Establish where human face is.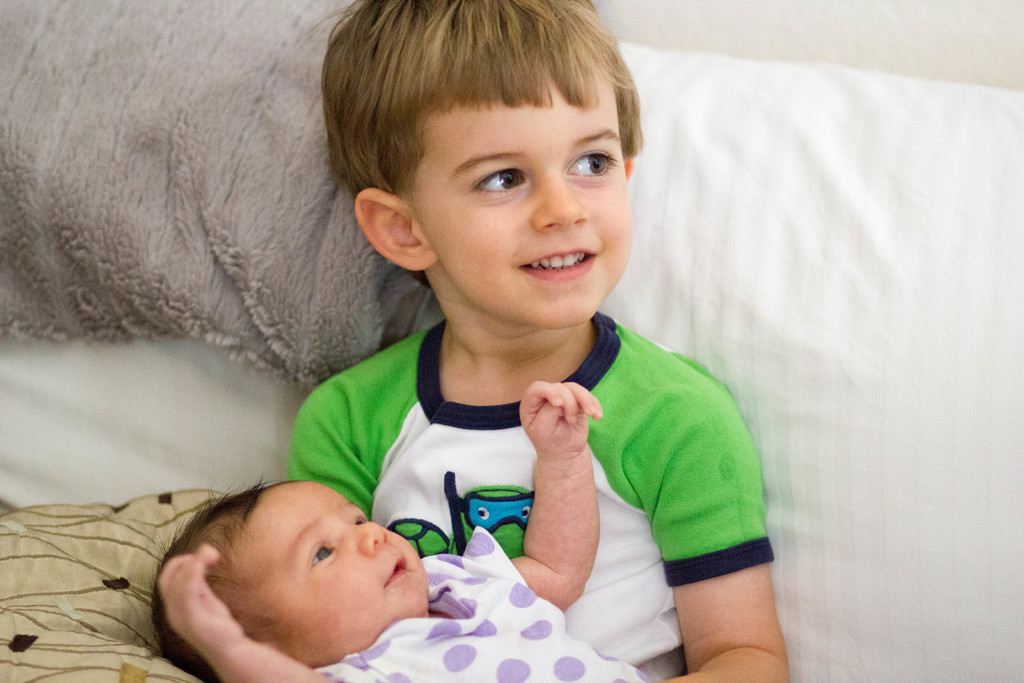
Established at select_region(405, 67, 636, 330).
